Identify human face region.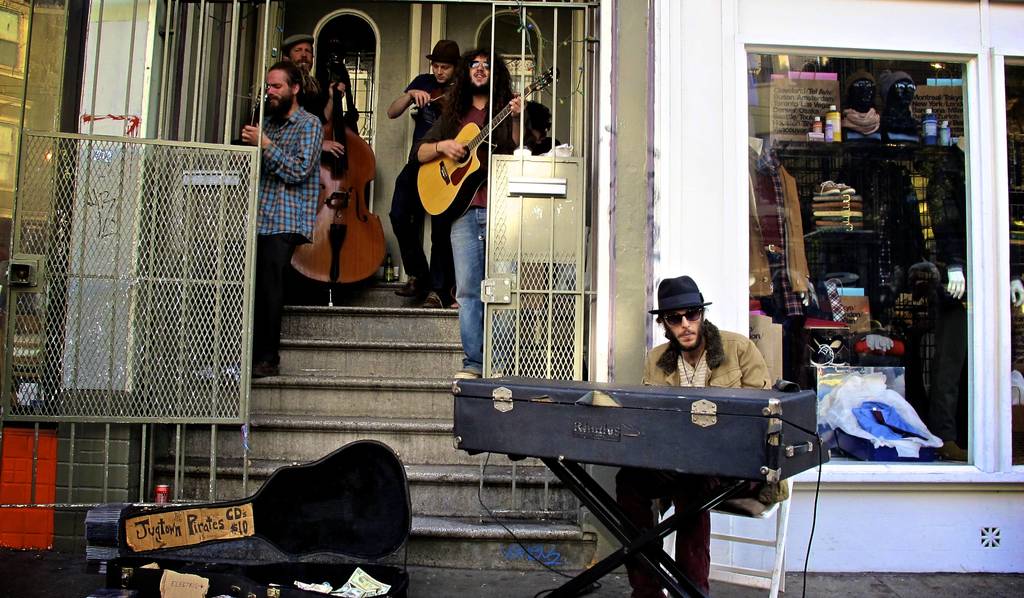
Region: <region>467, 50, 500, 86</region>.
